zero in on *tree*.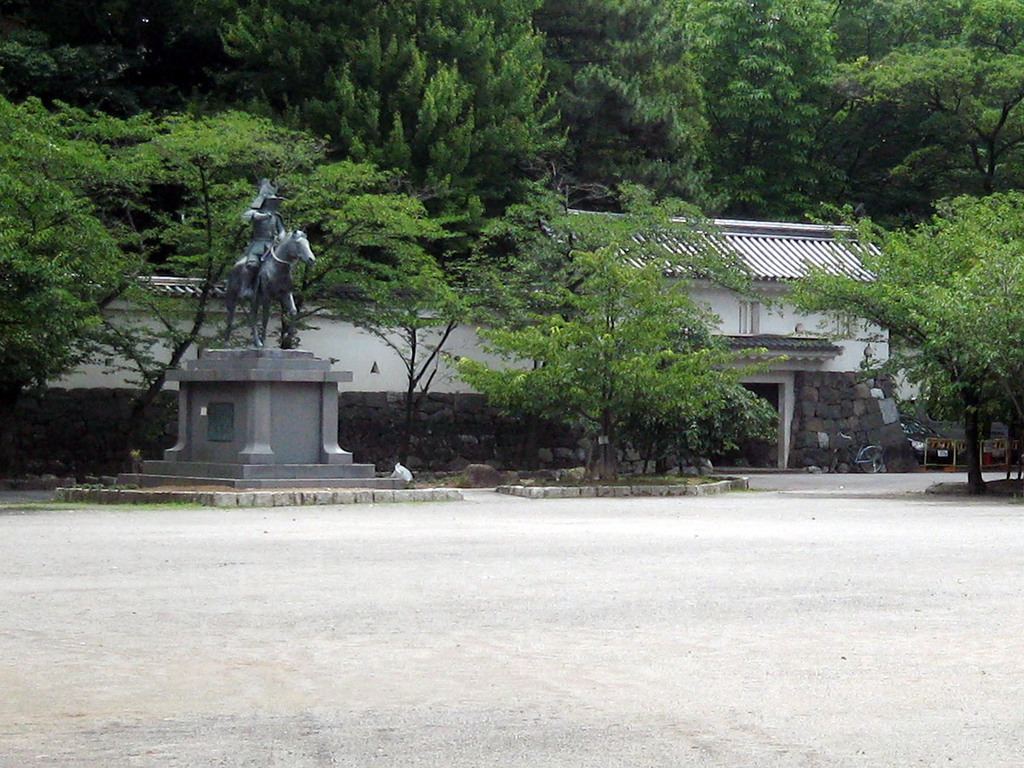
Zeroed in: <box>556,0,841,225</box>.
